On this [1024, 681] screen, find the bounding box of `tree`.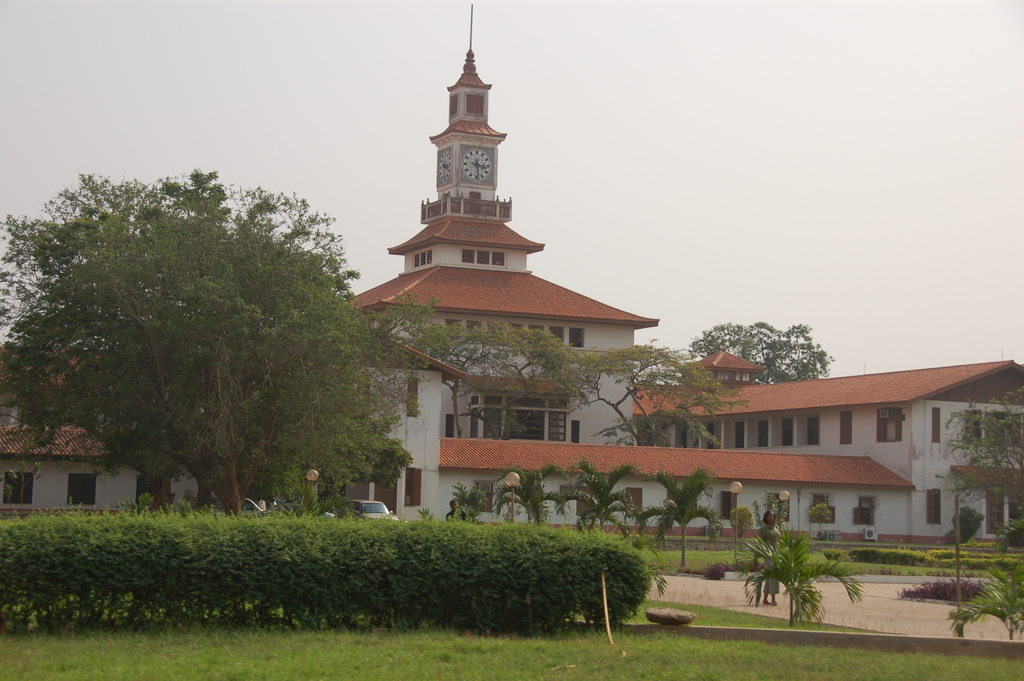
Bounding box: [625, 466, 732, 571].
